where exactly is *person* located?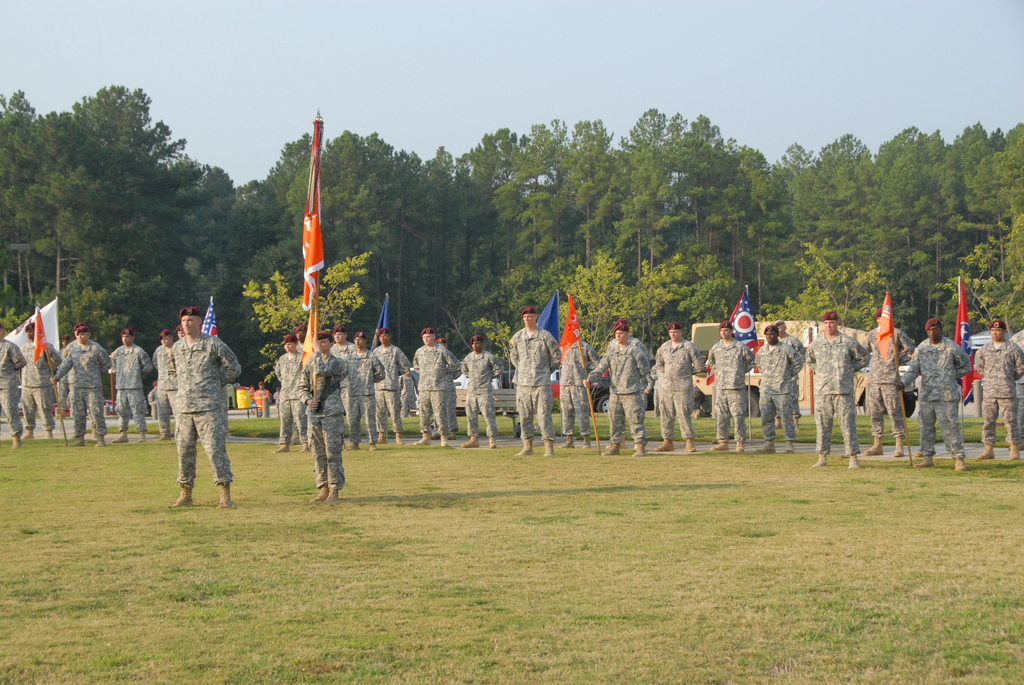
Its bounding box is region(905, 320, 970, 475).
